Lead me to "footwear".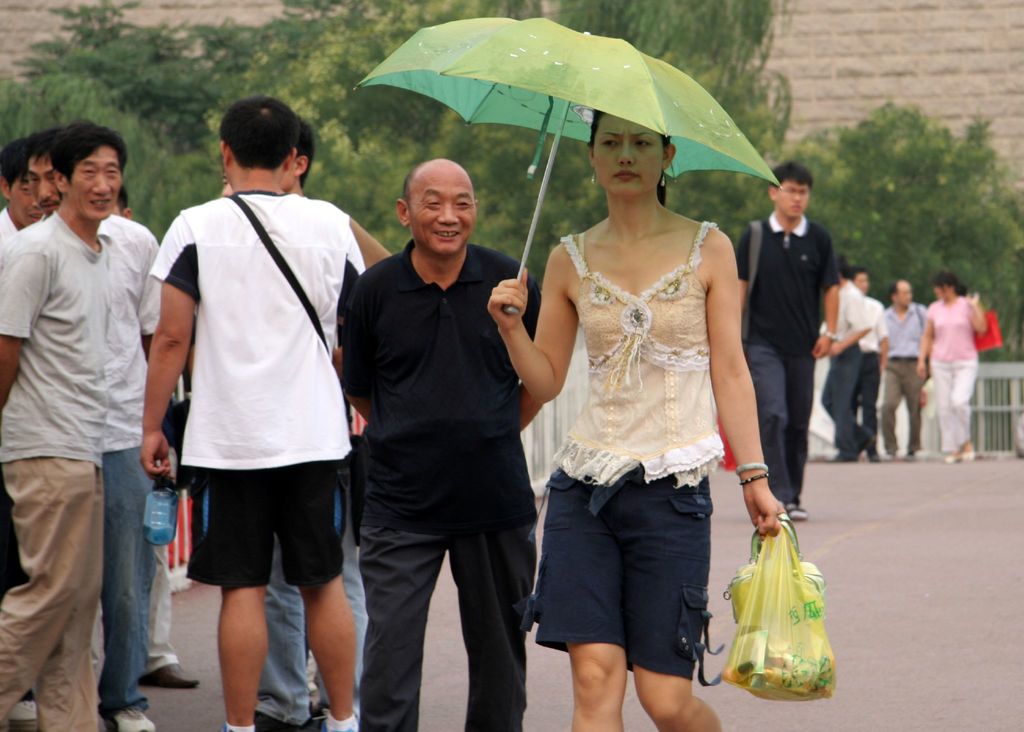
Lead to l=782, t=503, r=808, b=524.
